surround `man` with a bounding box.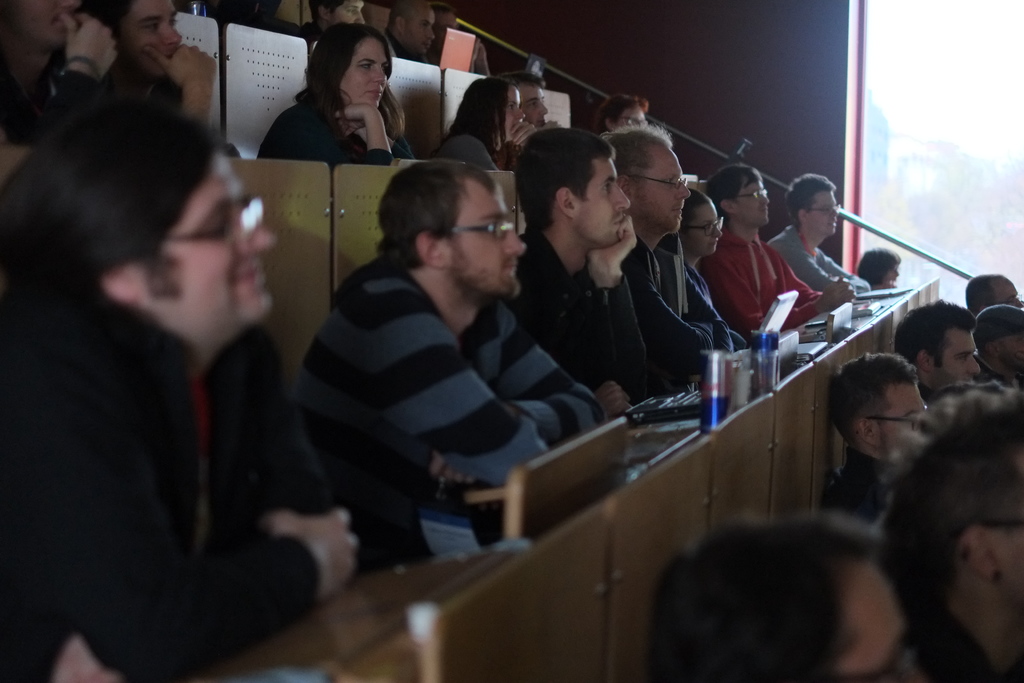
crop(104, 0, 218, 145).
